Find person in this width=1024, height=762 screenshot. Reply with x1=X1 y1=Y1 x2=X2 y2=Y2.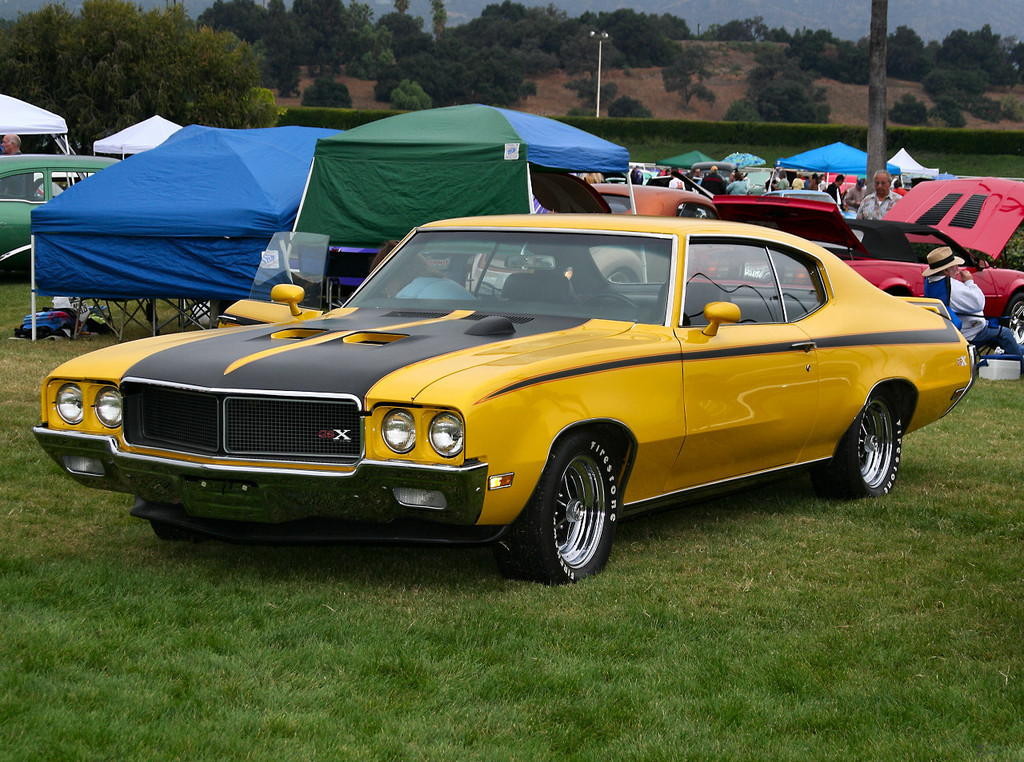
x1=865 y1=170 x2=923 y2=226.
